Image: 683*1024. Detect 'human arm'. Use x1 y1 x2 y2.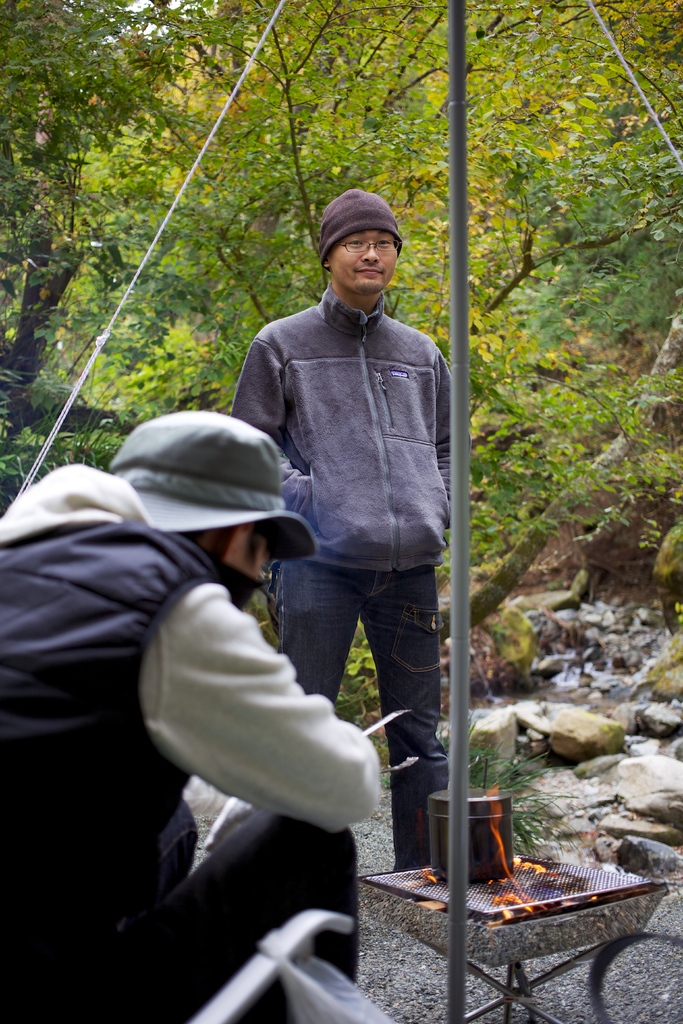
229 302 324 577.
